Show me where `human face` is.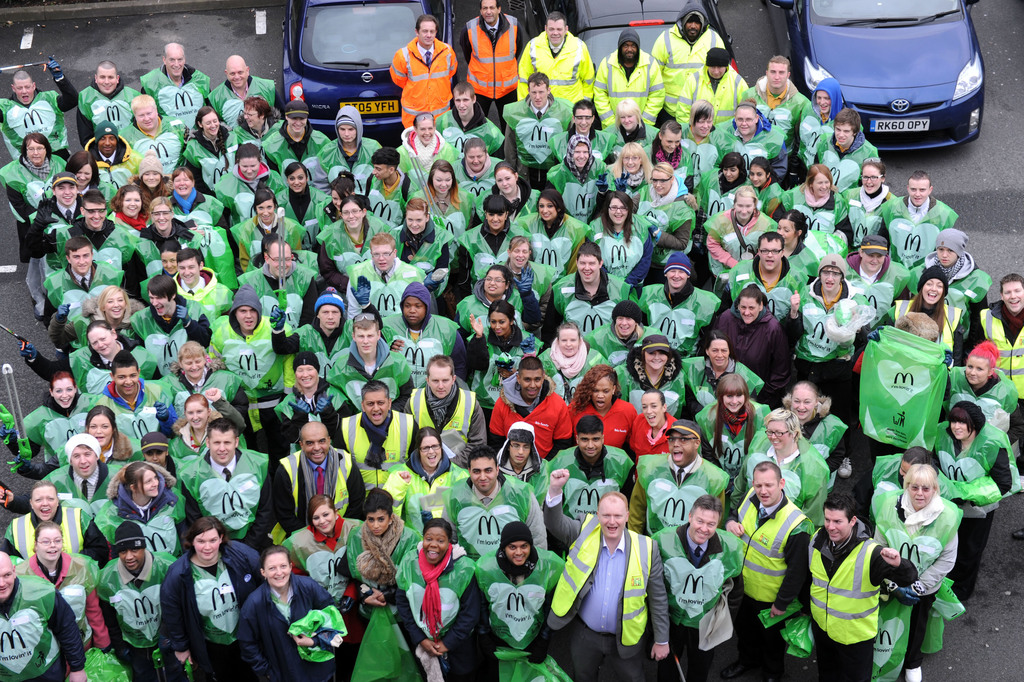
`human face` is at box(668, 265, 689, 289).
